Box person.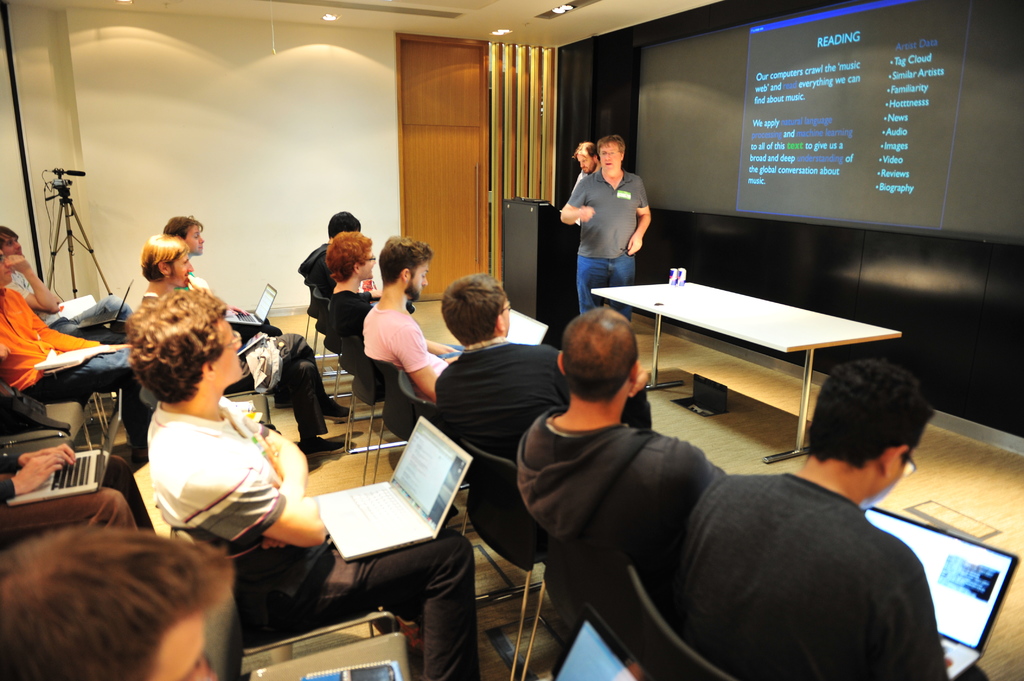
(154, 216, 279, 333).
